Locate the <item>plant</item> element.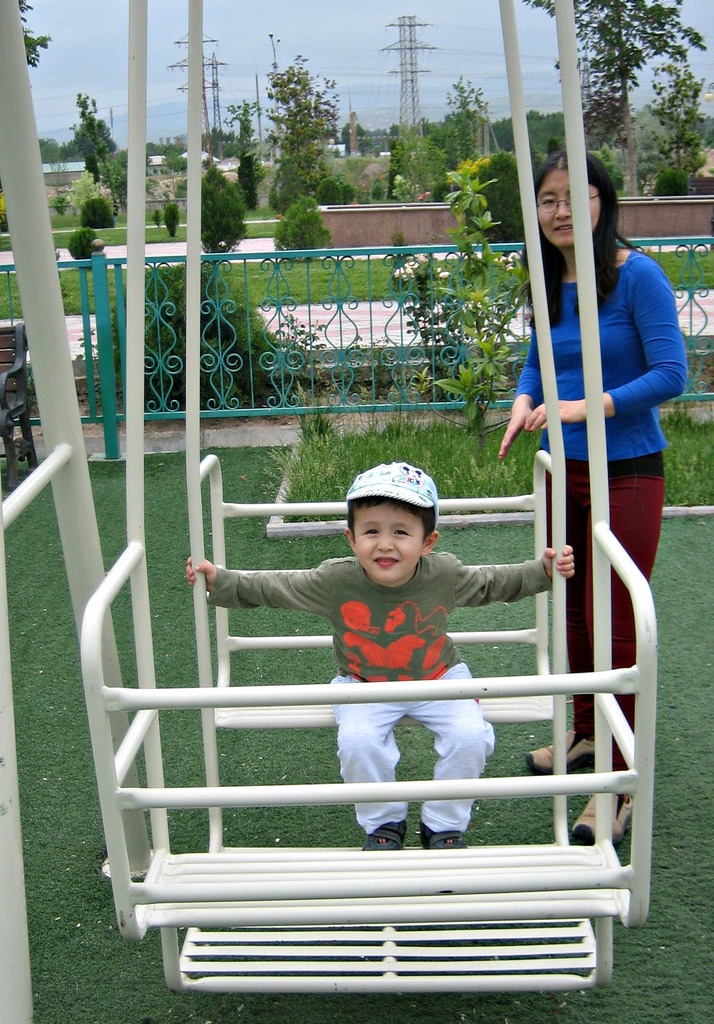
Element bbox: region(3, 198, 10, 235).
